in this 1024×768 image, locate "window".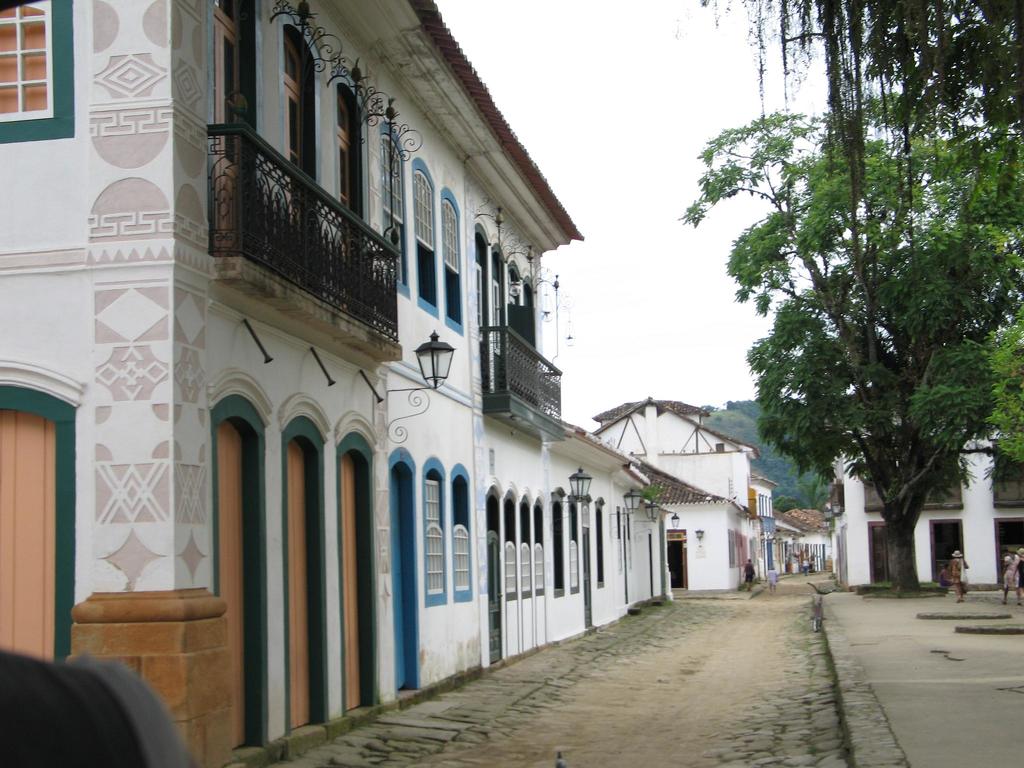
Bounding box: 440,188,464,339.
